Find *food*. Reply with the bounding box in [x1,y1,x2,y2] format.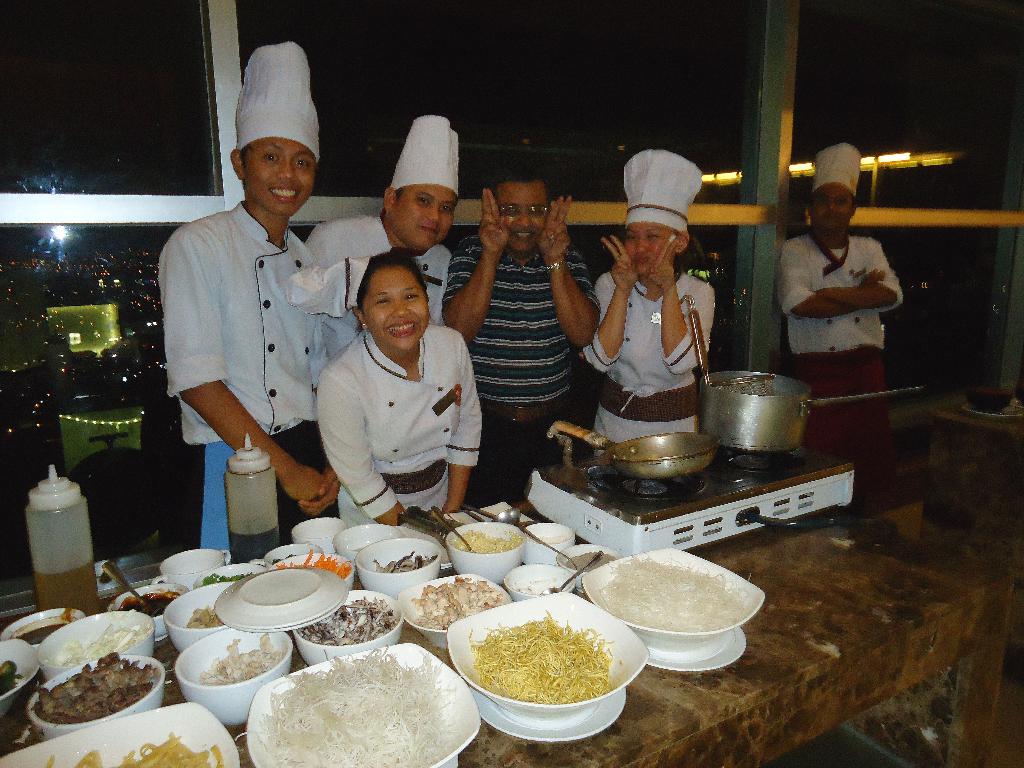
[42,723,231,767].
